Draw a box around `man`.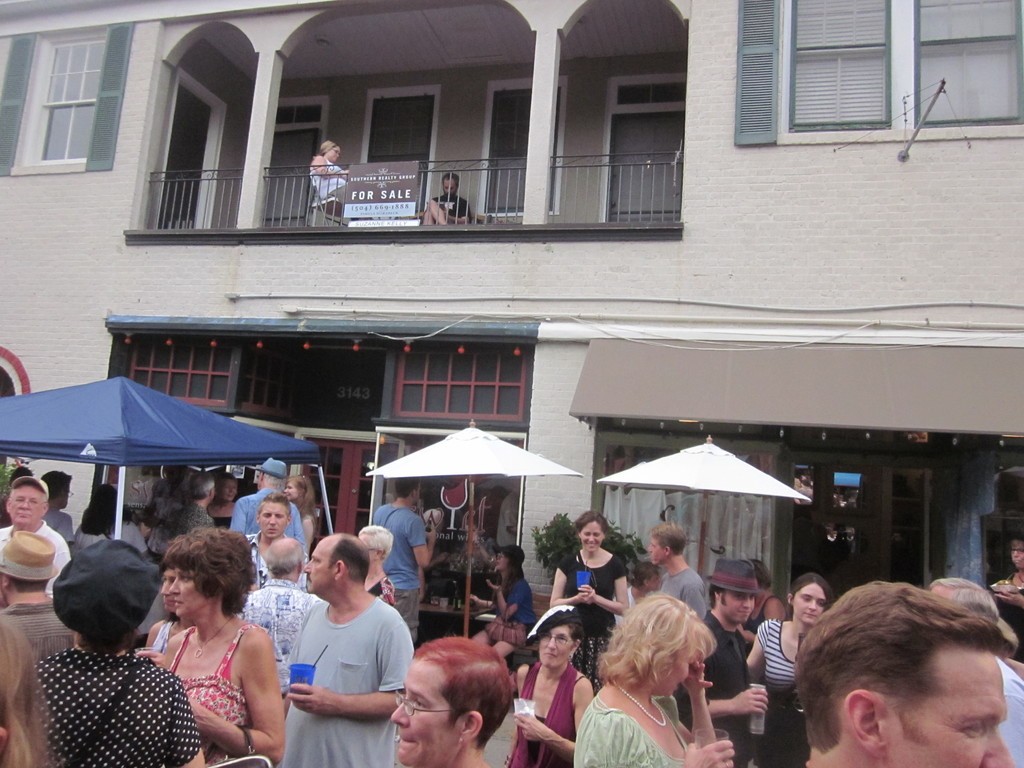
(751, 575, 1023, 767).
